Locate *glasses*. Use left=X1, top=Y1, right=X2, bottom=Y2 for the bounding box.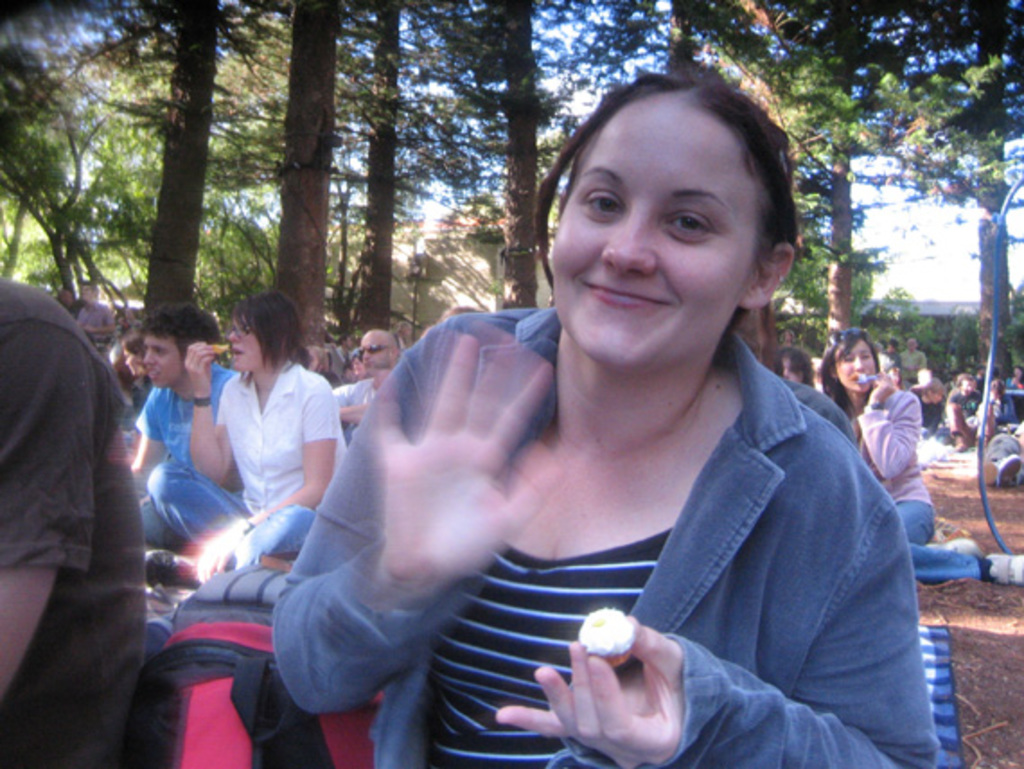
left=356, top=345, right=386, bottom=358.
